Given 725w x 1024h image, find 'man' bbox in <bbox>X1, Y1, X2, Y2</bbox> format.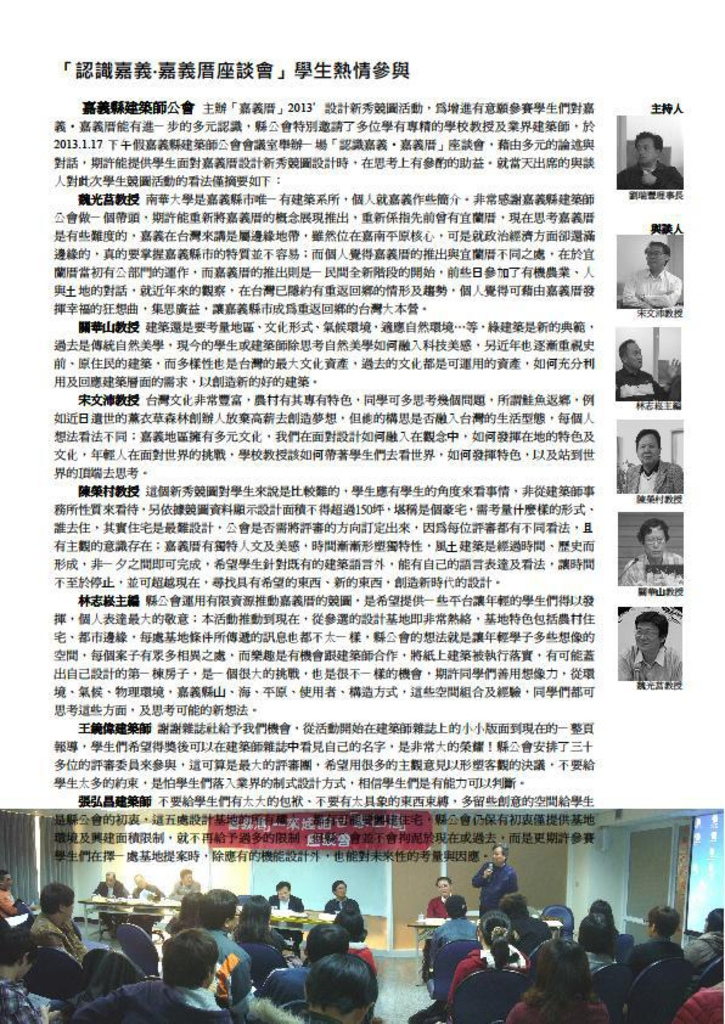
<bbox>260, 923, 349, 1013</bbox>.
